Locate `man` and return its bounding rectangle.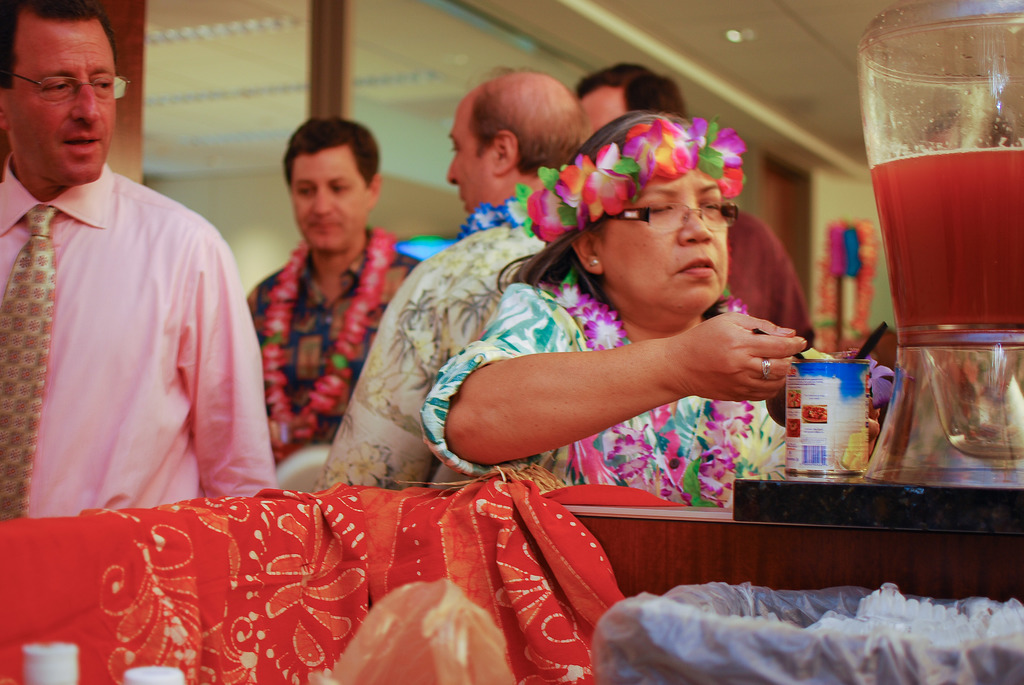
(left=305, top=85, right=604, bottom=494).
